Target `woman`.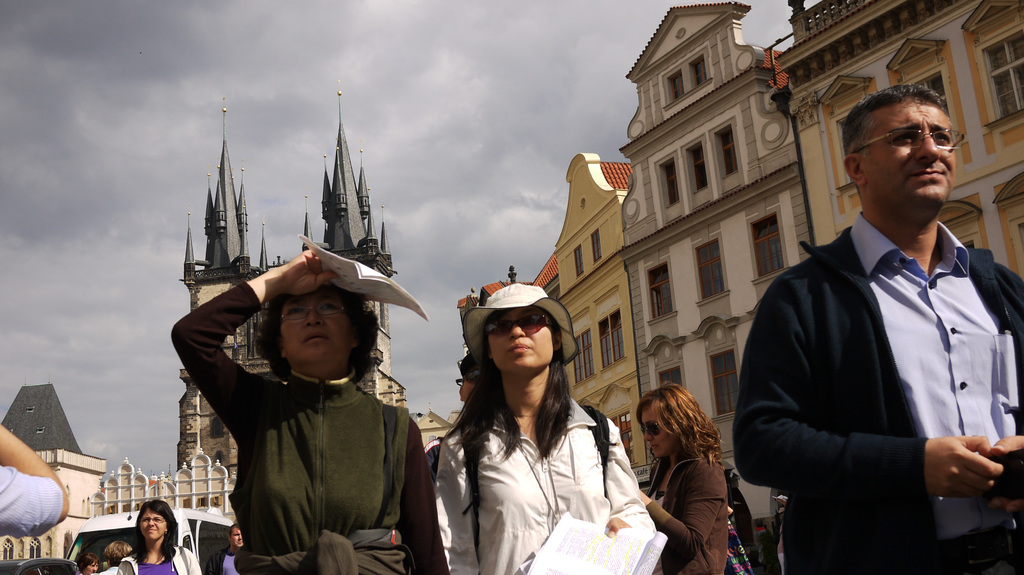
Target region: left=433, top=278, right=657, bottom=568.
